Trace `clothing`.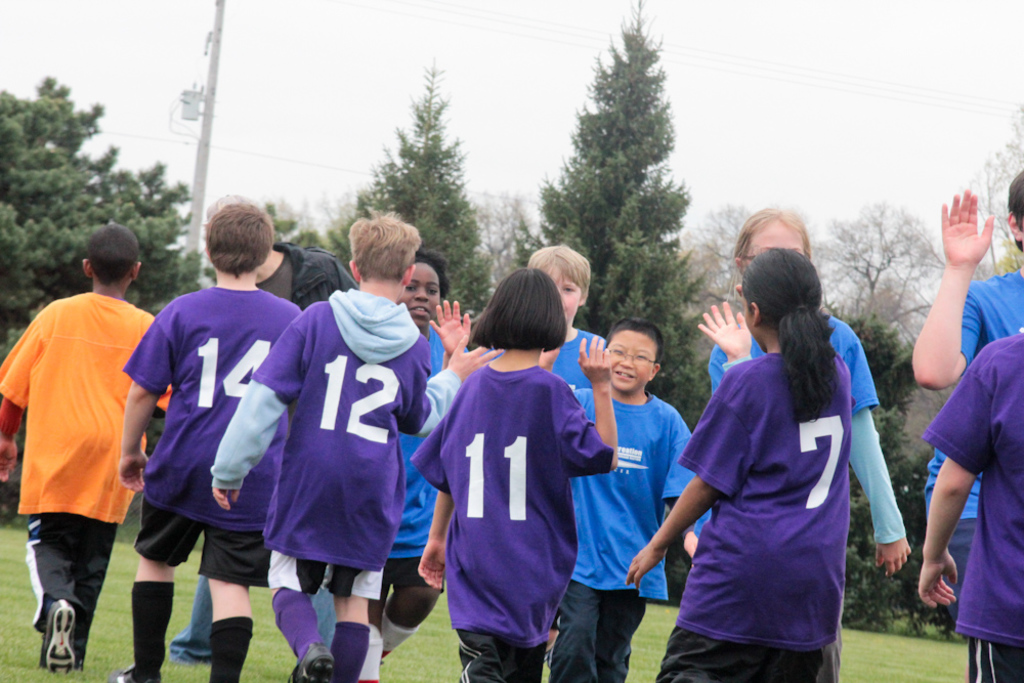
Traced to (267,547,385,595).
